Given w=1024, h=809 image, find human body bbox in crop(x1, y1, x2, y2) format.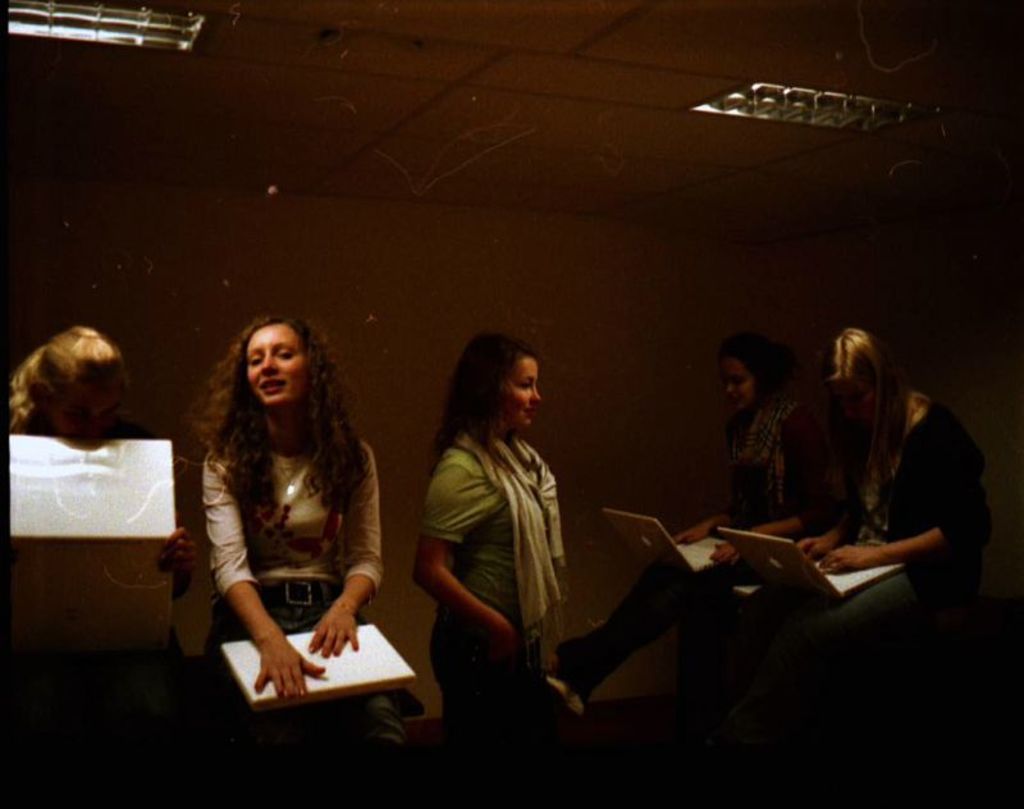
crop(406, 333, 549, 772).
